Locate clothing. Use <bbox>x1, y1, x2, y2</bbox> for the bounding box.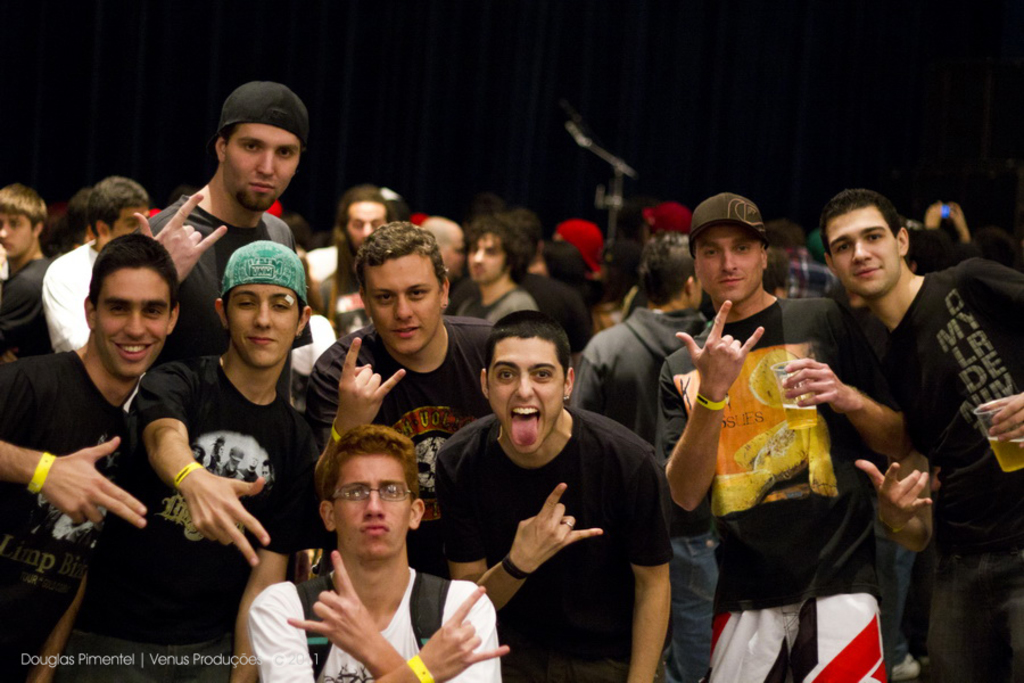
<bbox>580, 304, 721, 678</bbox>.
